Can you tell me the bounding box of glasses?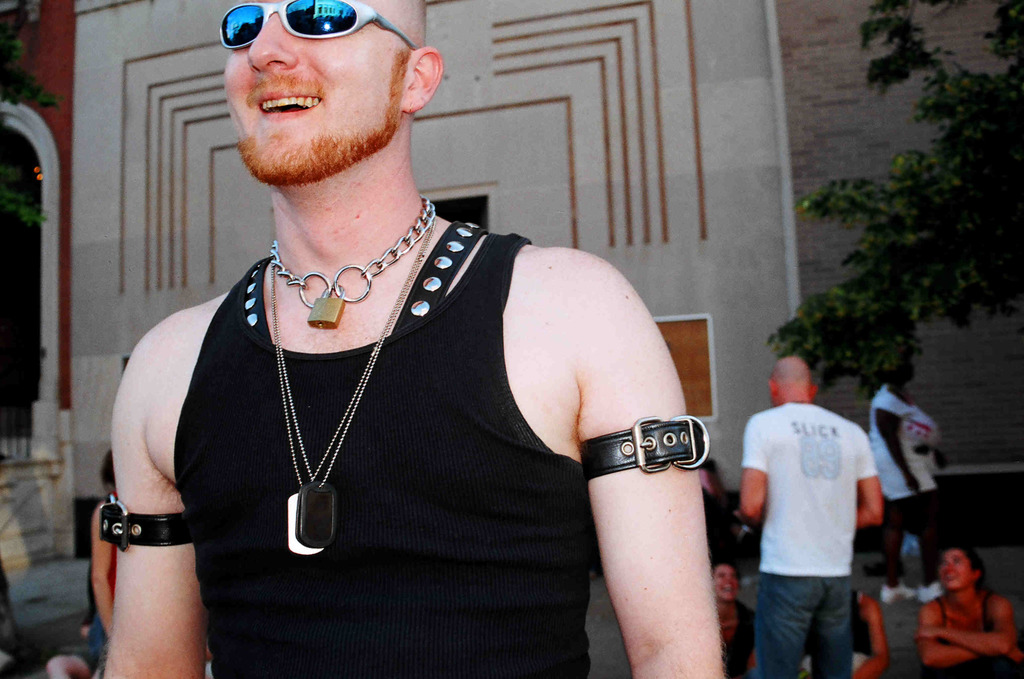
(220,0,417,47).
